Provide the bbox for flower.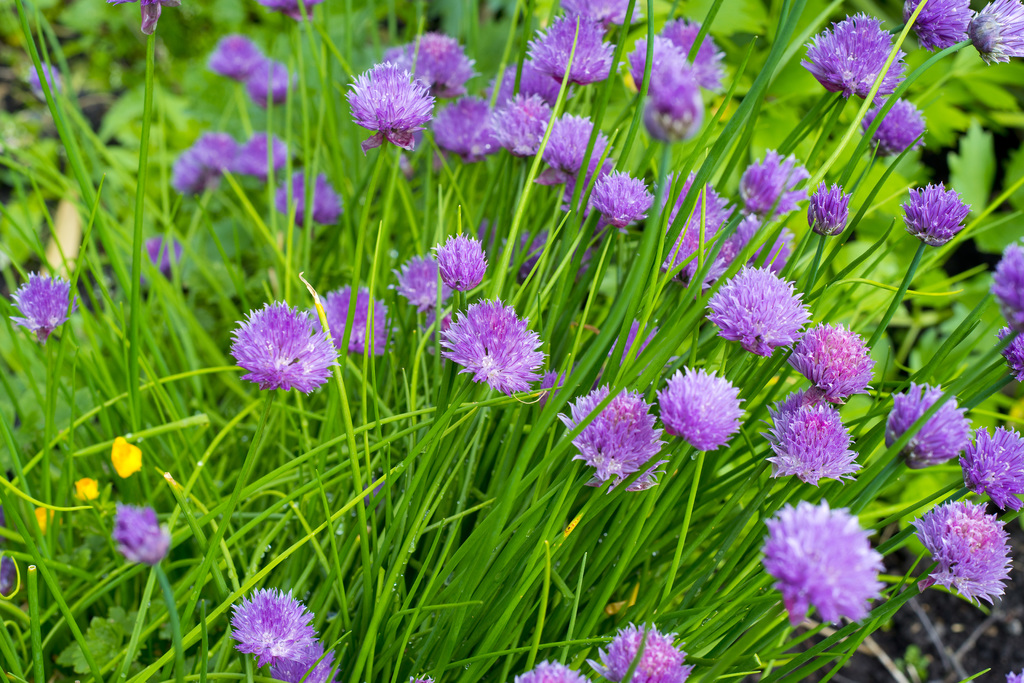
<region>210, 35, 266, 83</region>.
